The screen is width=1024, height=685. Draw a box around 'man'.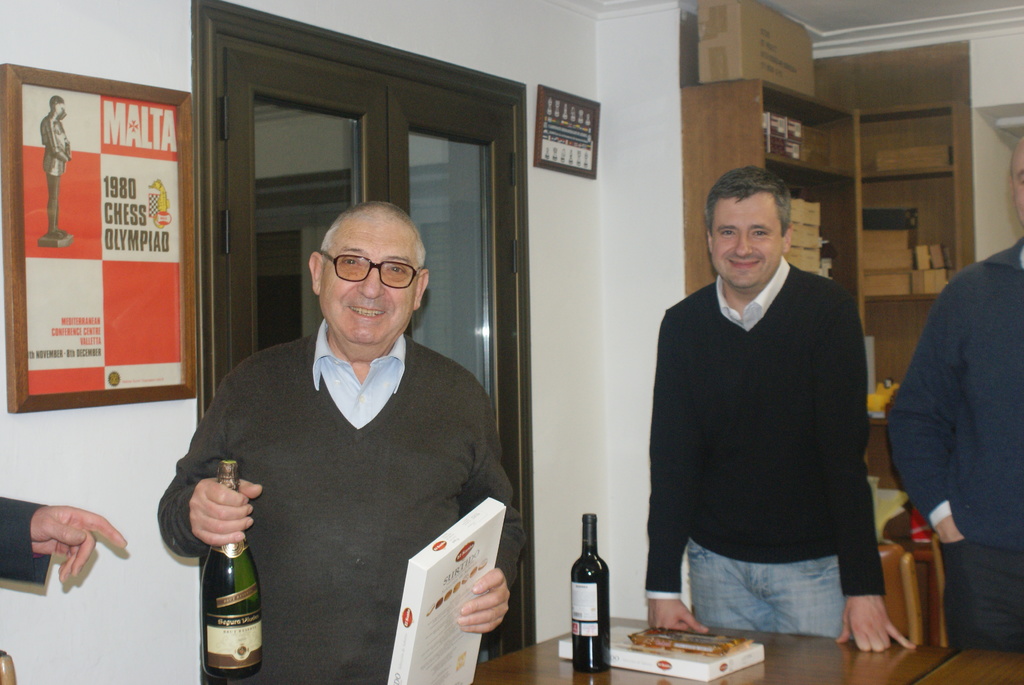
locate(888, 132, 1023, 654).
